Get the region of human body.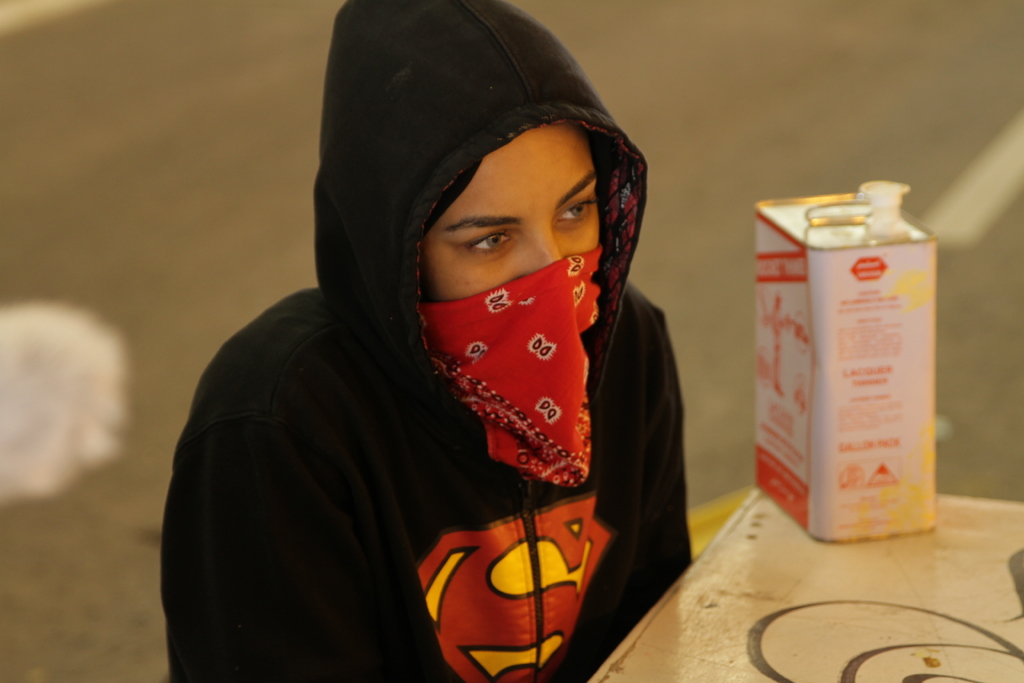
left=183, top=53, right=691, bottom=672.
